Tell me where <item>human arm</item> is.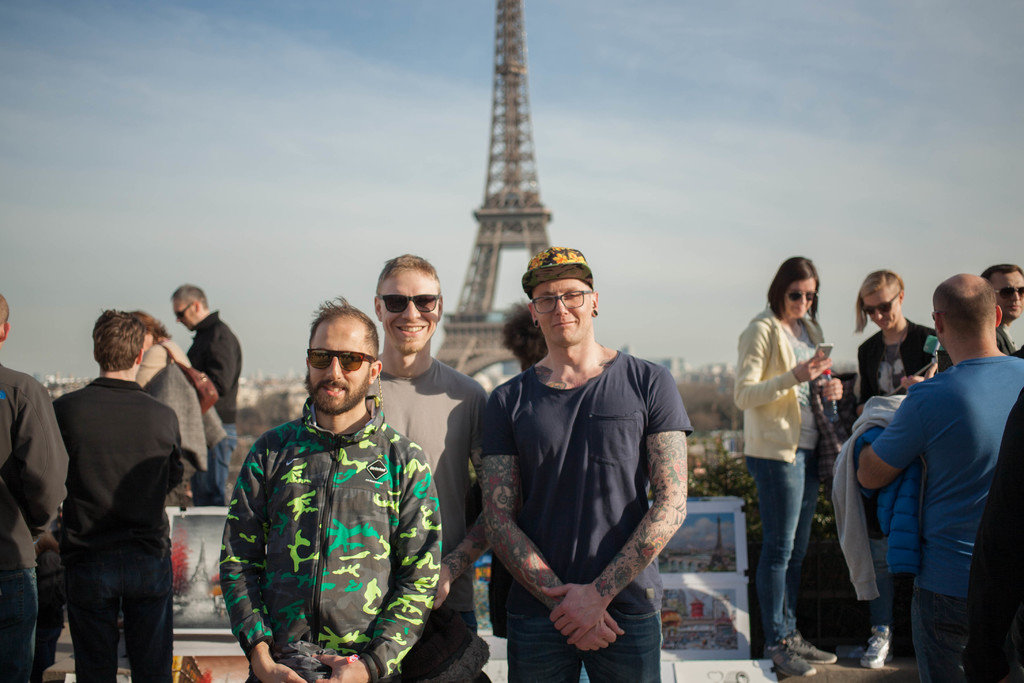
<item>human arm</item> is at <box>488,392,618,664</box>.
